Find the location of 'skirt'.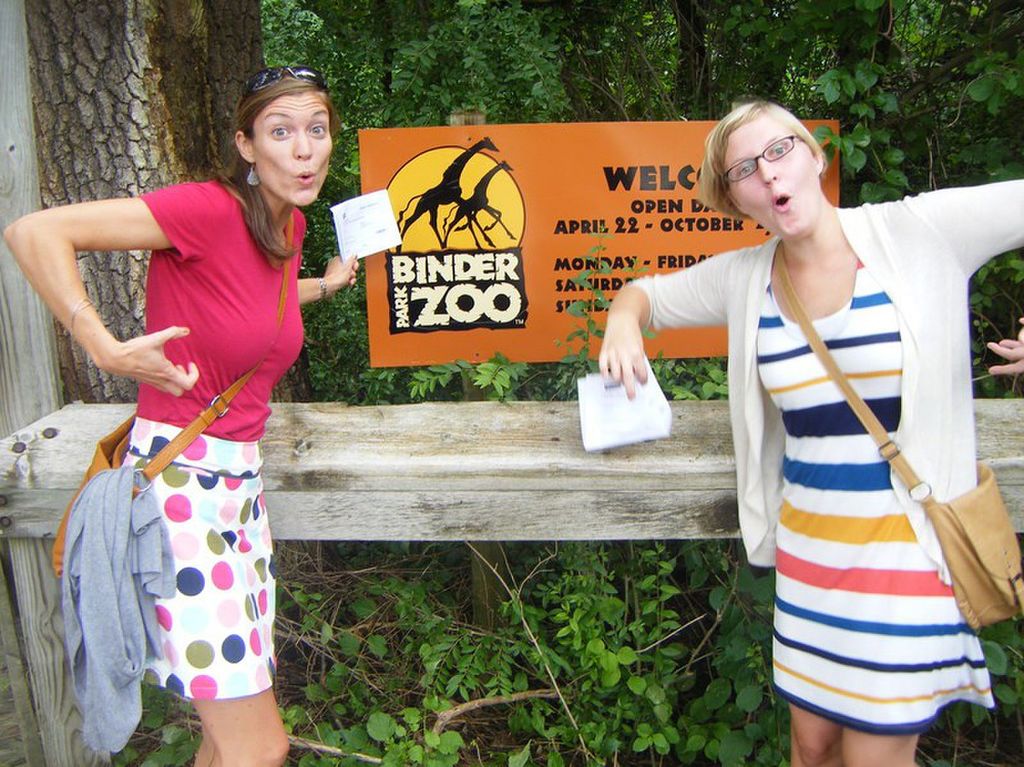
Location: [119,417,275,700].
